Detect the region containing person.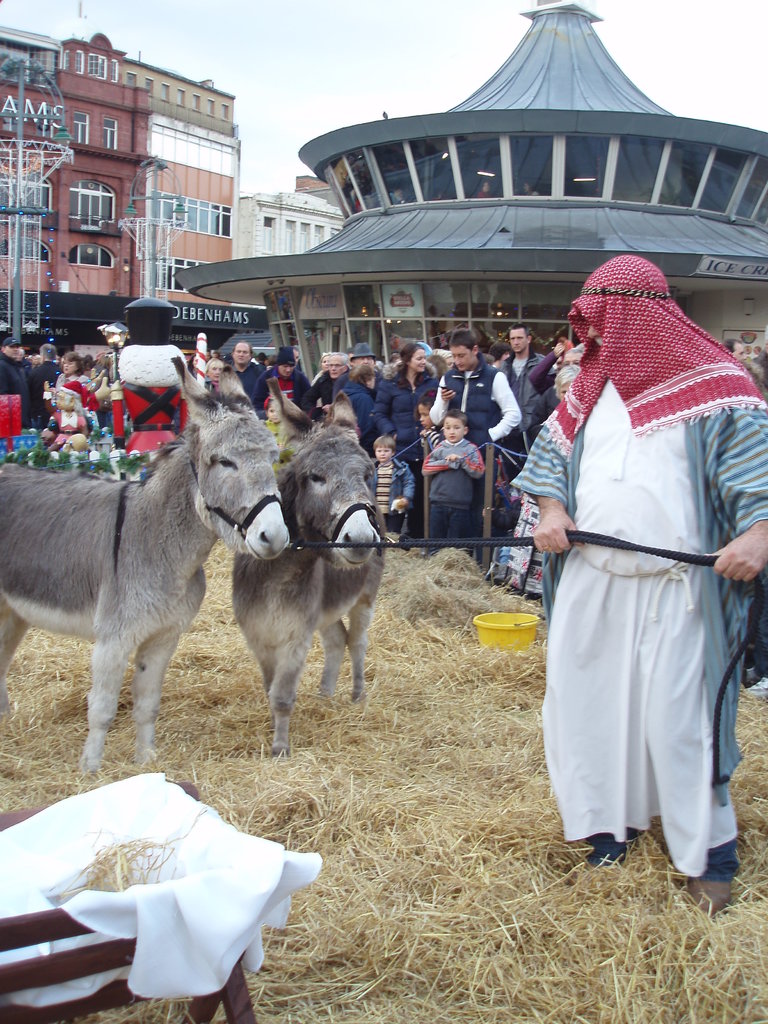
[left=370, top=339, right=440, bottom=477].
